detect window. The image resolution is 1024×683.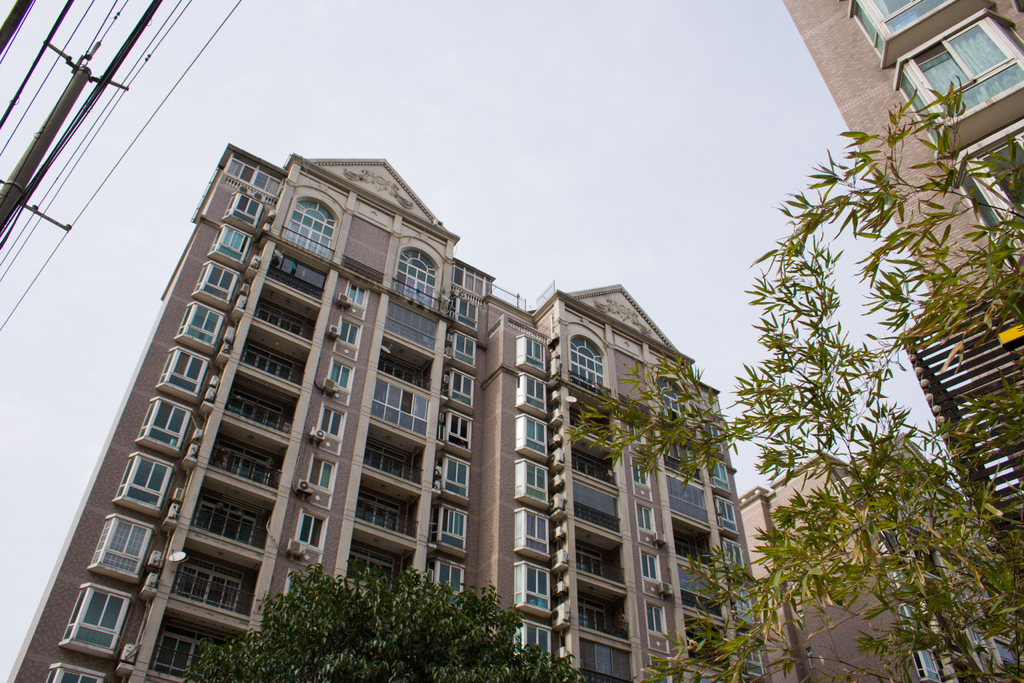
left=193, top=258, right=239, bottom=309.
